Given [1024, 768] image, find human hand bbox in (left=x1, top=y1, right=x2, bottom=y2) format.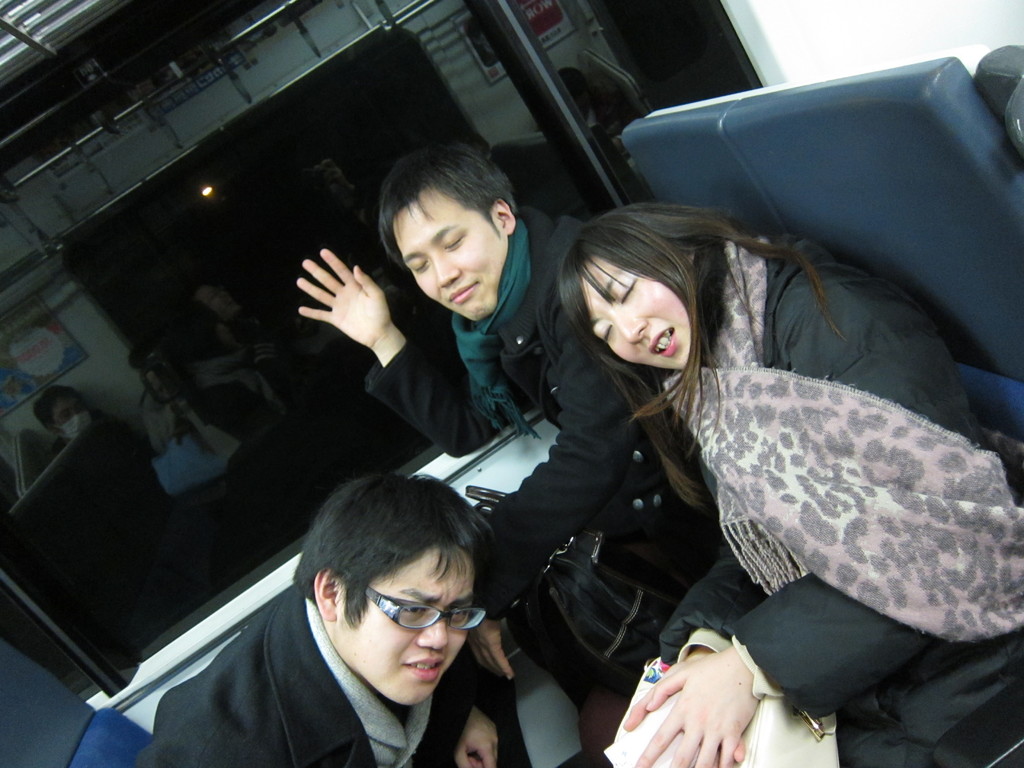
(left=618, top=660, right=746, bottom=764).
